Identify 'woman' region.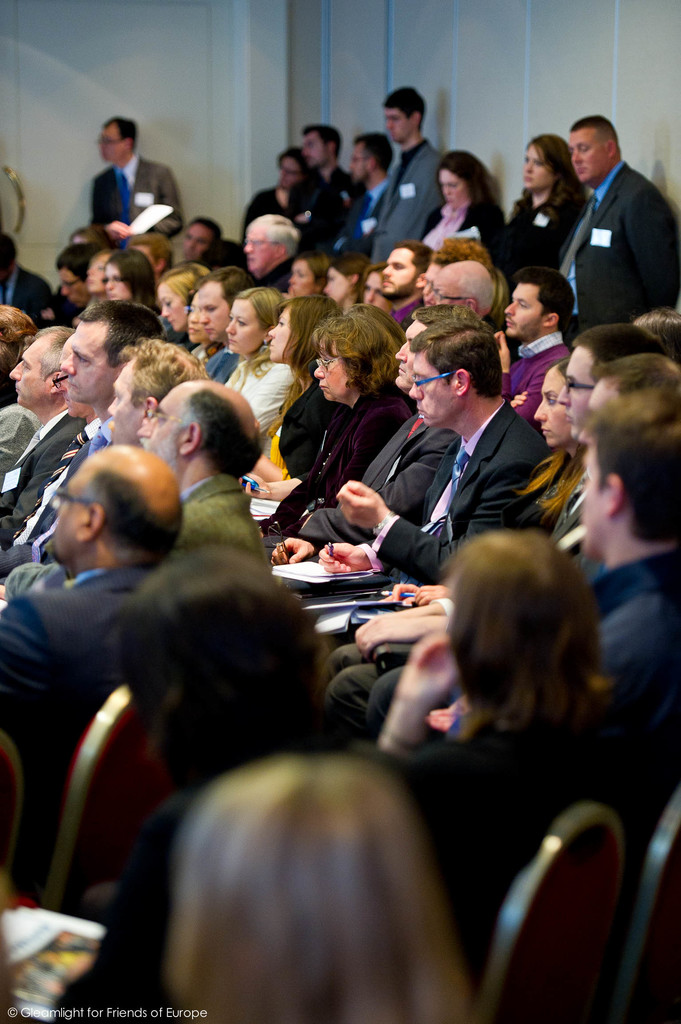
Region: (x1=164, y1=751, x2=486, y2=1023).
